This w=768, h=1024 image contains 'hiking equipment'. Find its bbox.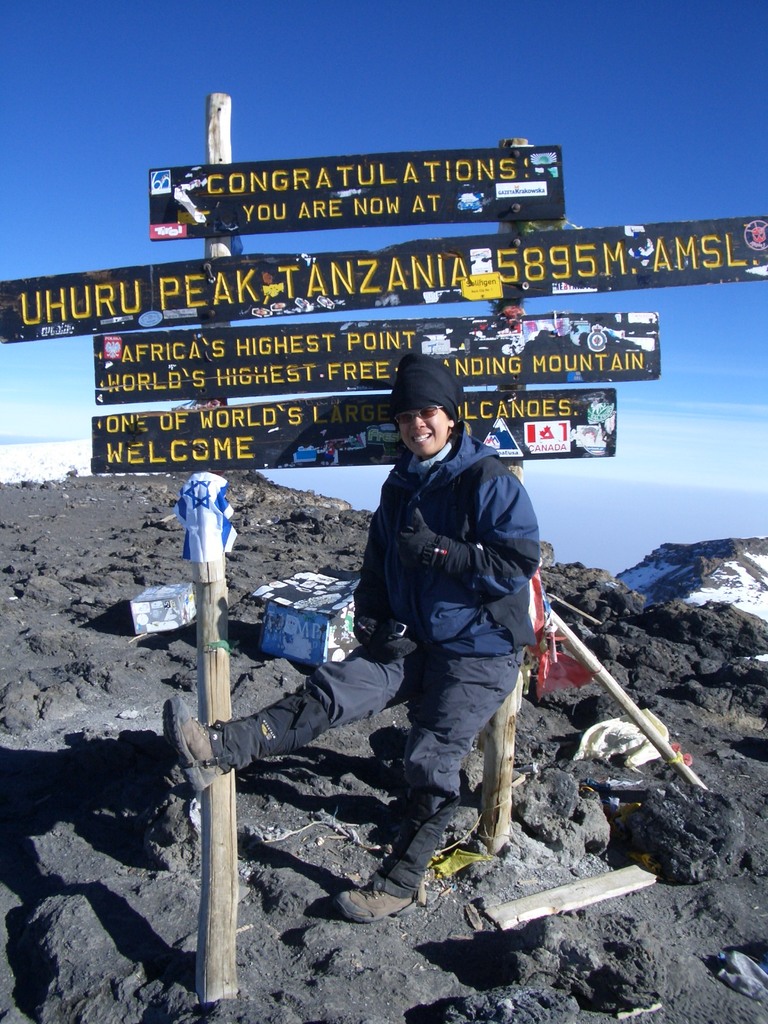
(380, 499, 436, 575).
